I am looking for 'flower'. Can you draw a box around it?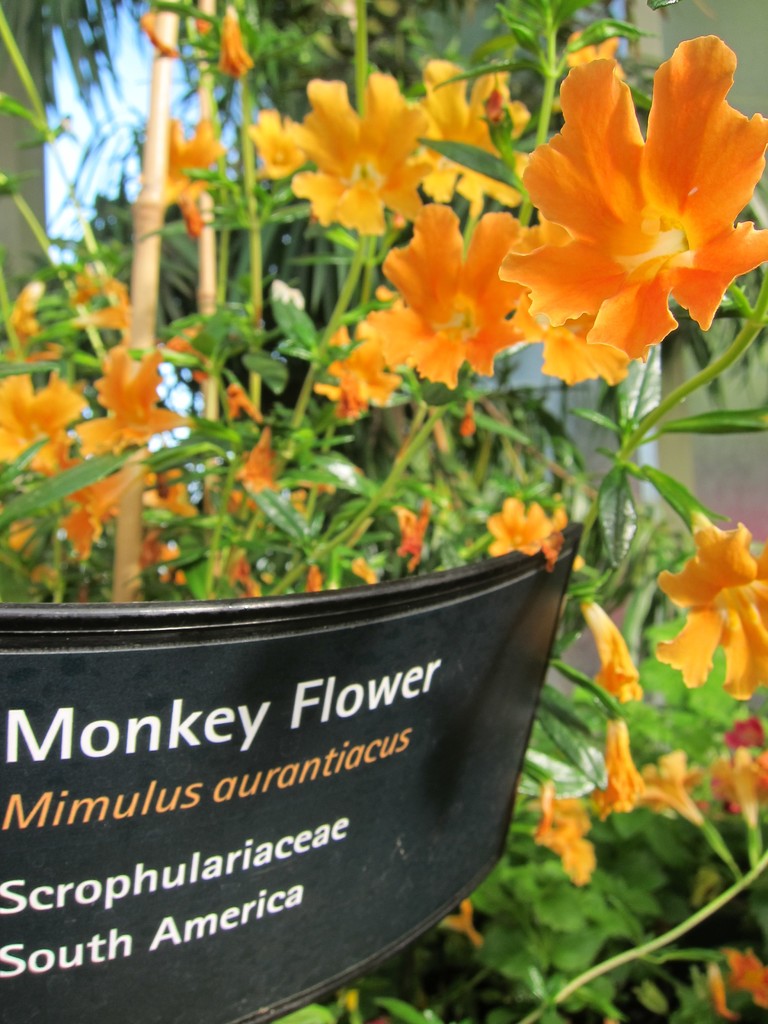
Sure, the bounding box is [482, 28, 759, 369].
